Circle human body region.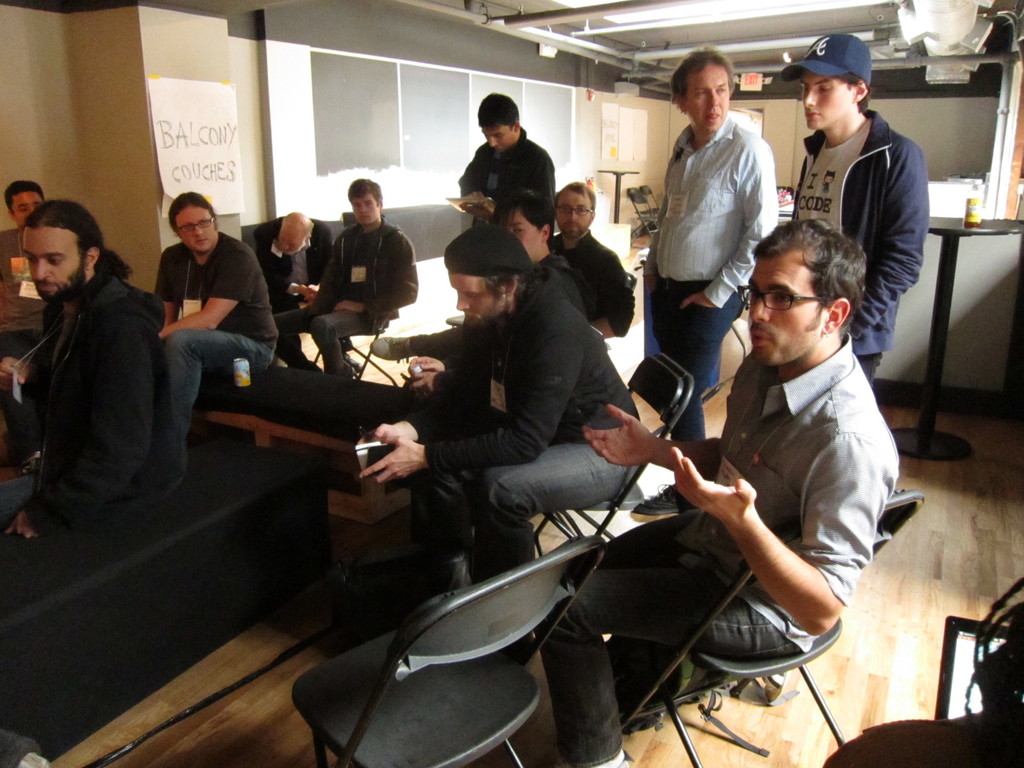
Region: bbox=(541, 220, 900, 767).
